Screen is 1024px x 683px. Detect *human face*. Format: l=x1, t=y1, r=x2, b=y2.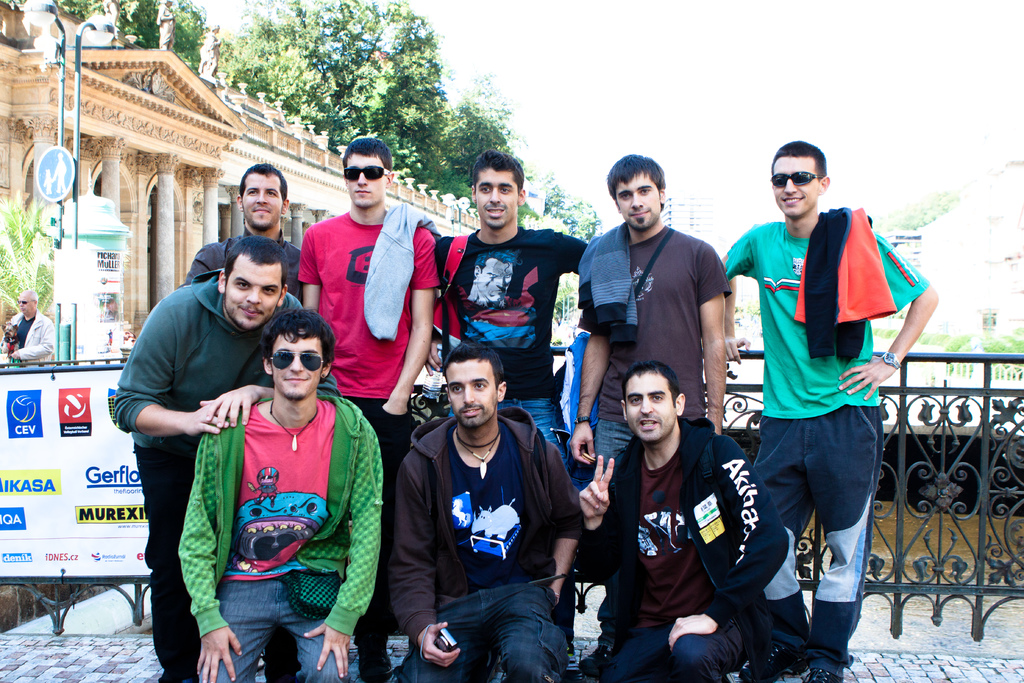
l=445, t=358, r=497, b=427.
